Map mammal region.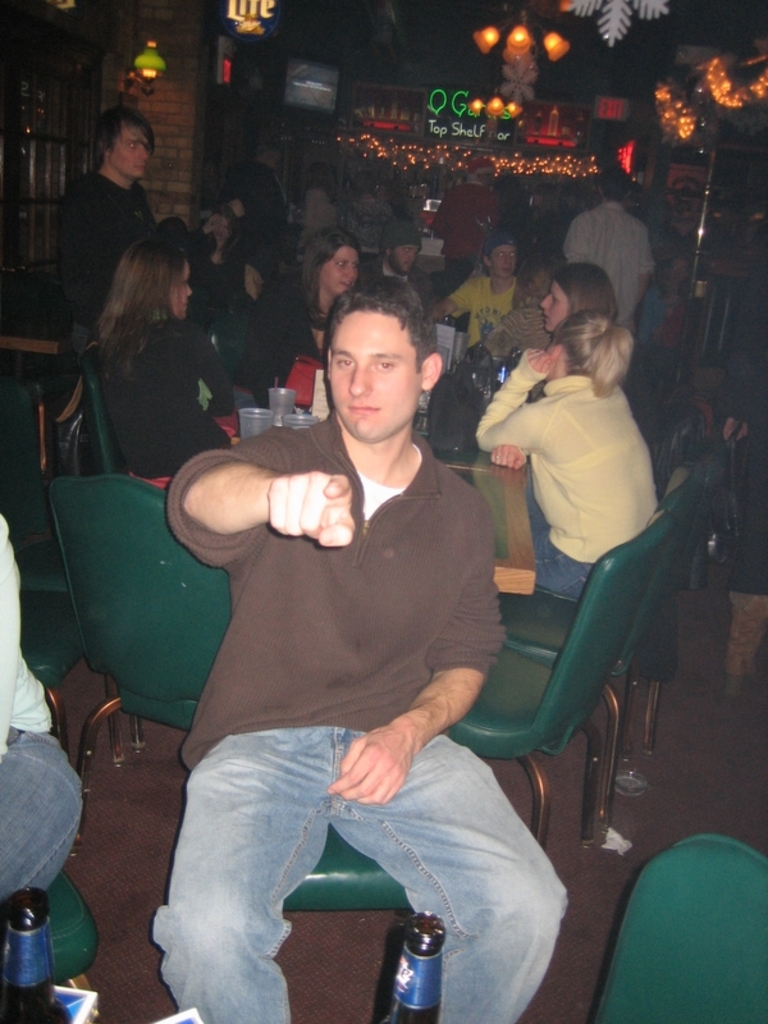
Mapped to left=93, top=243, right=239, bottom=498.
